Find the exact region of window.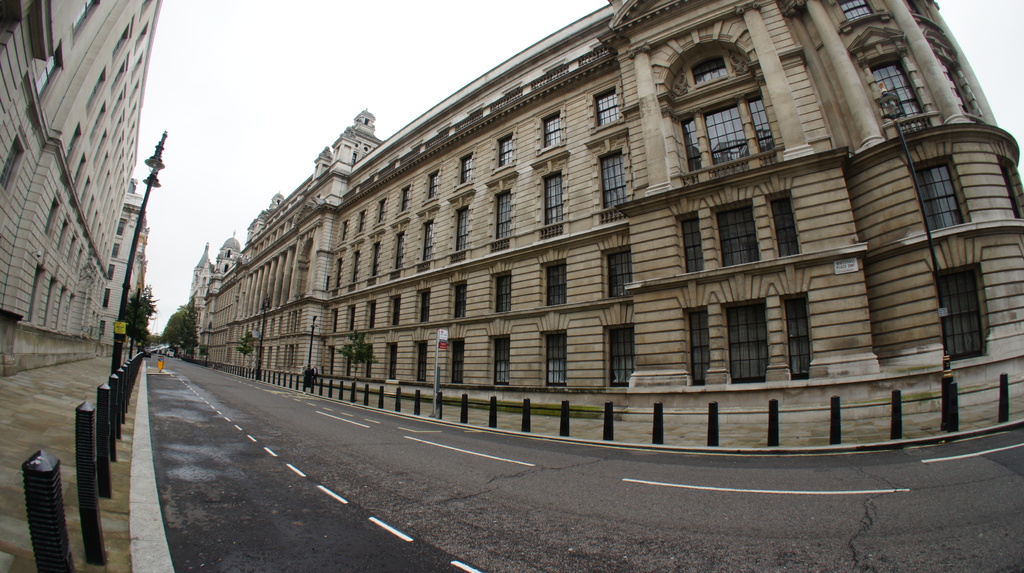
Exact region: x1=545 y1=178 x2=564 y2=223.
